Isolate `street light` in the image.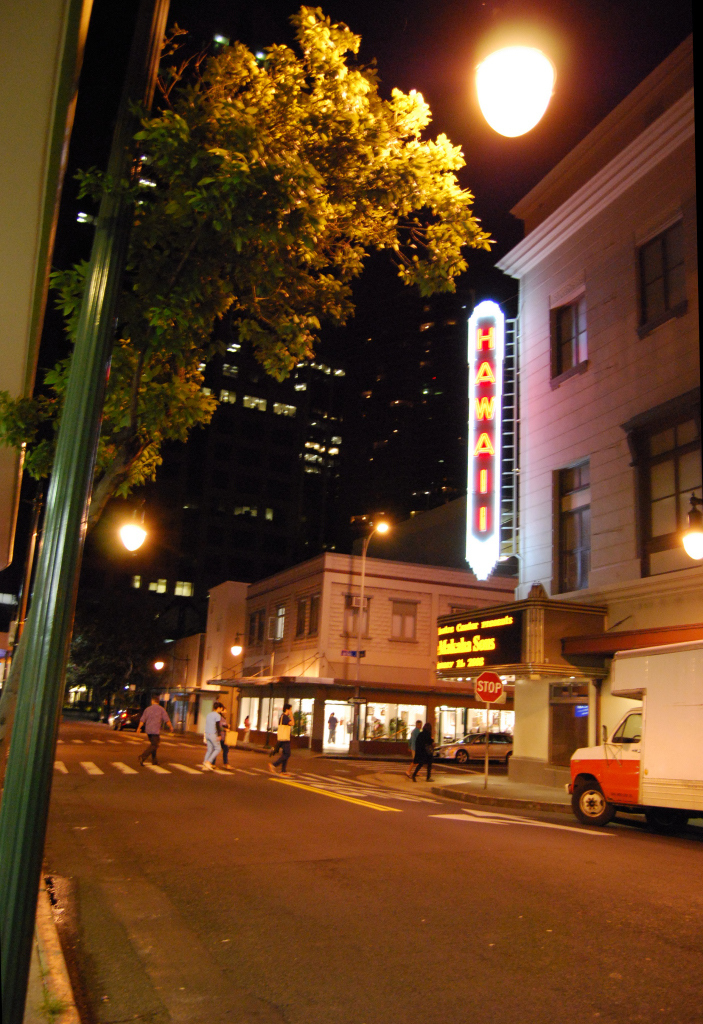
Isolated region: {"x1": 147, "y1": 648, "x2": 188, "y2": 740}.
